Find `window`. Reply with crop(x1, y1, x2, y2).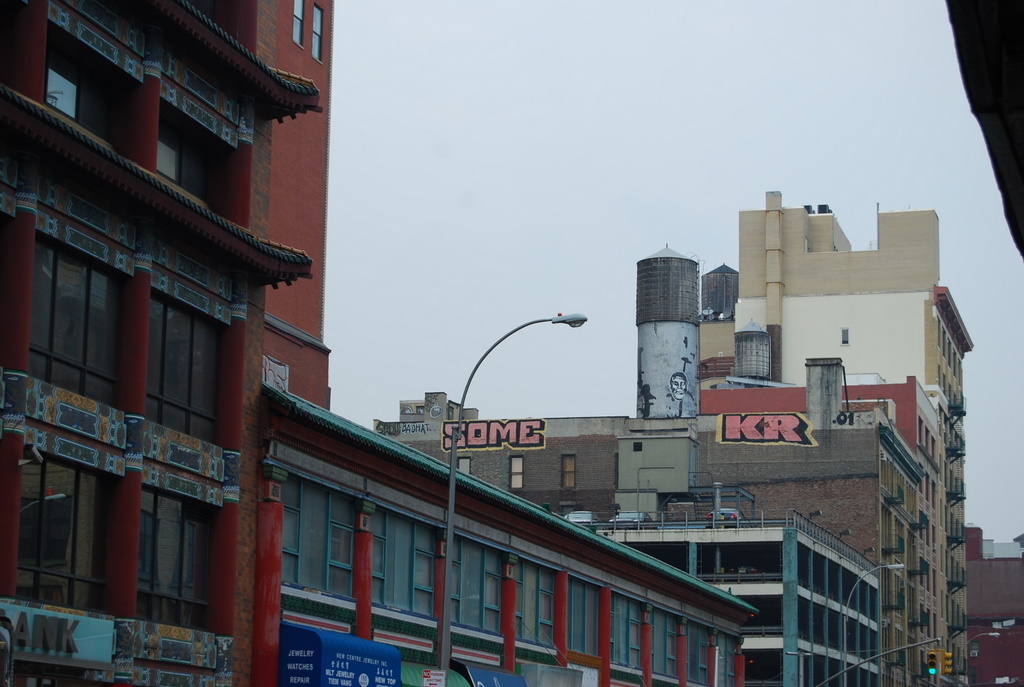
crop(837, 328, 852, 344).
